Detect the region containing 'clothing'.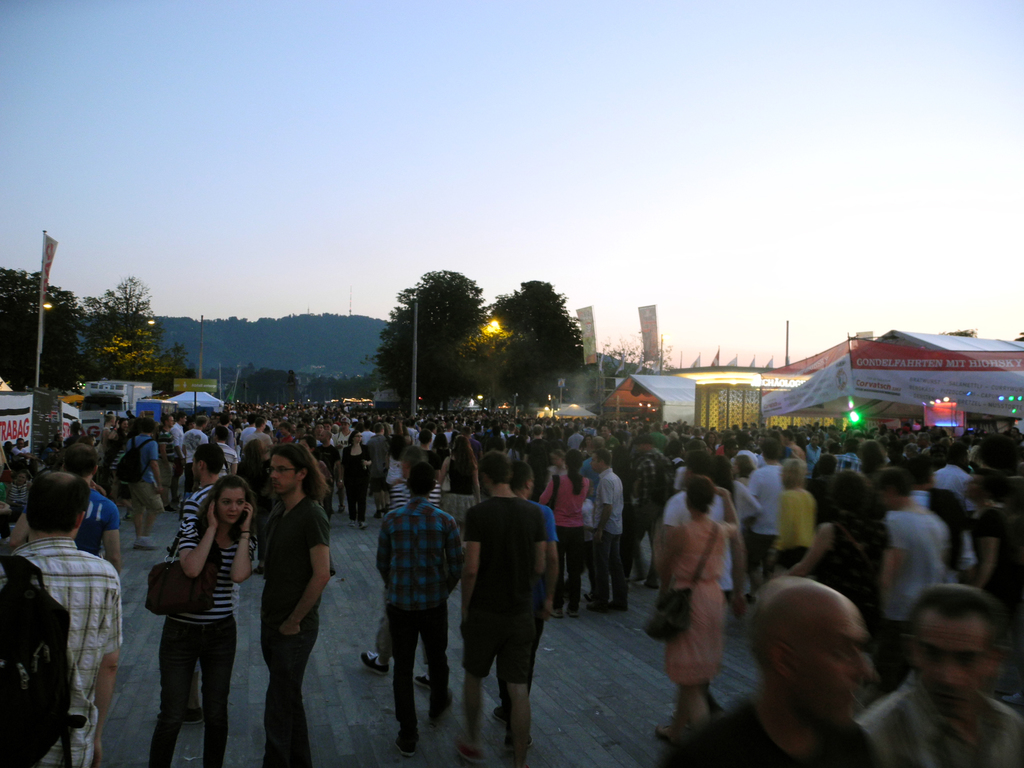
<bbox>459, 468, 556, 730</bbox>.
